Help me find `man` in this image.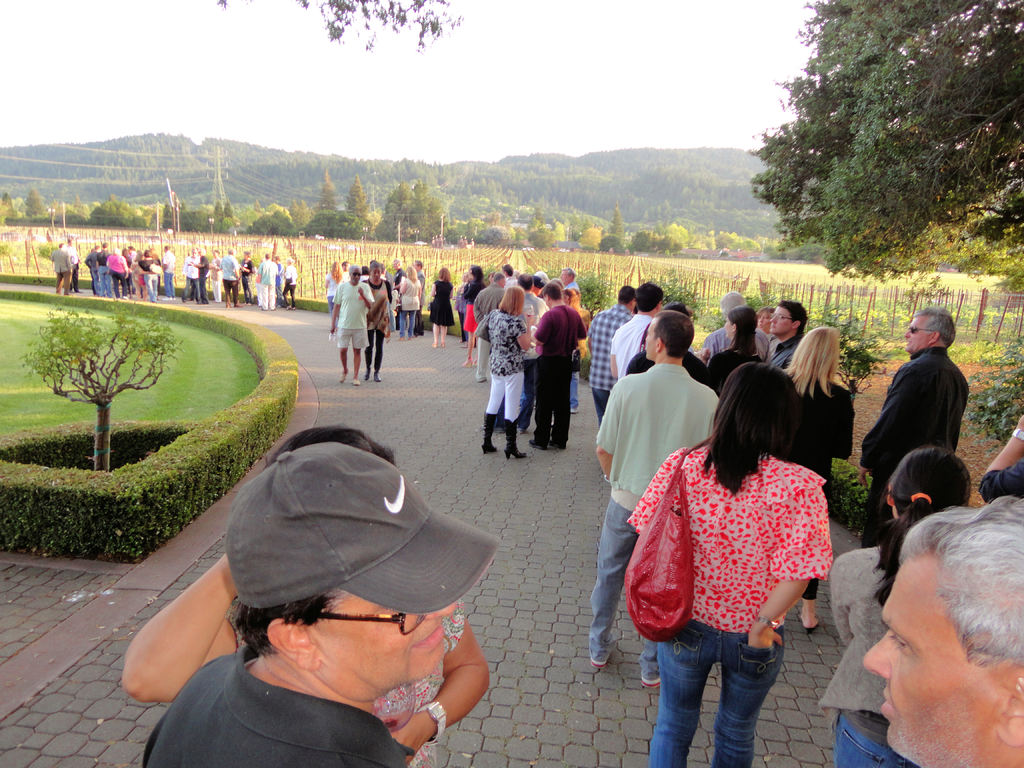
Found it: crop(329, 263, 376, 383).
